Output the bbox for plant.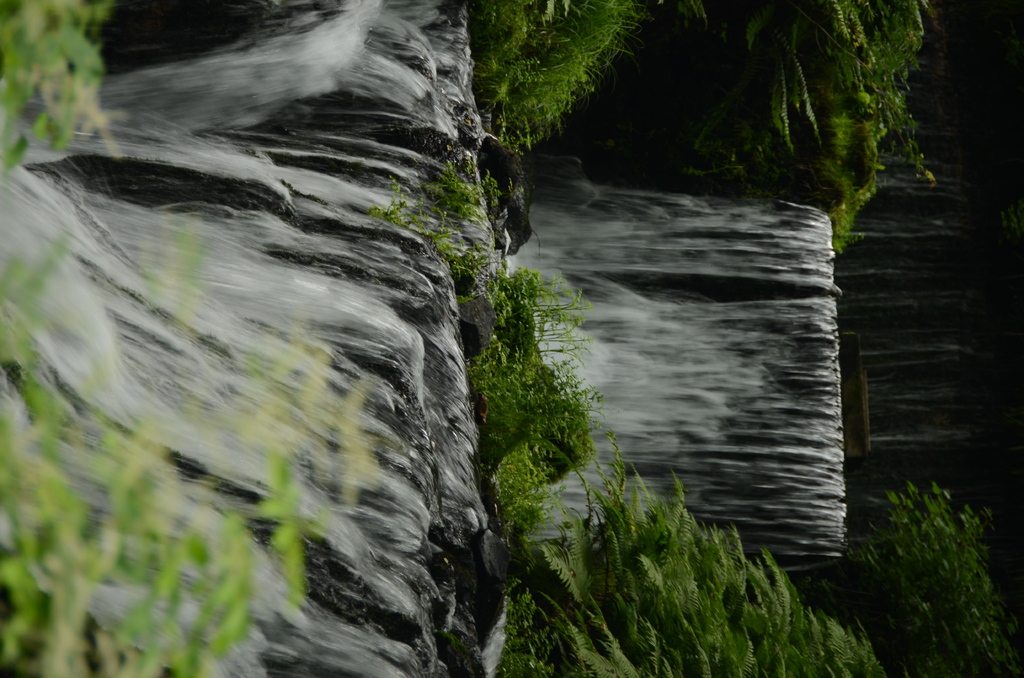
BBox(0, 0, 148, 166).
